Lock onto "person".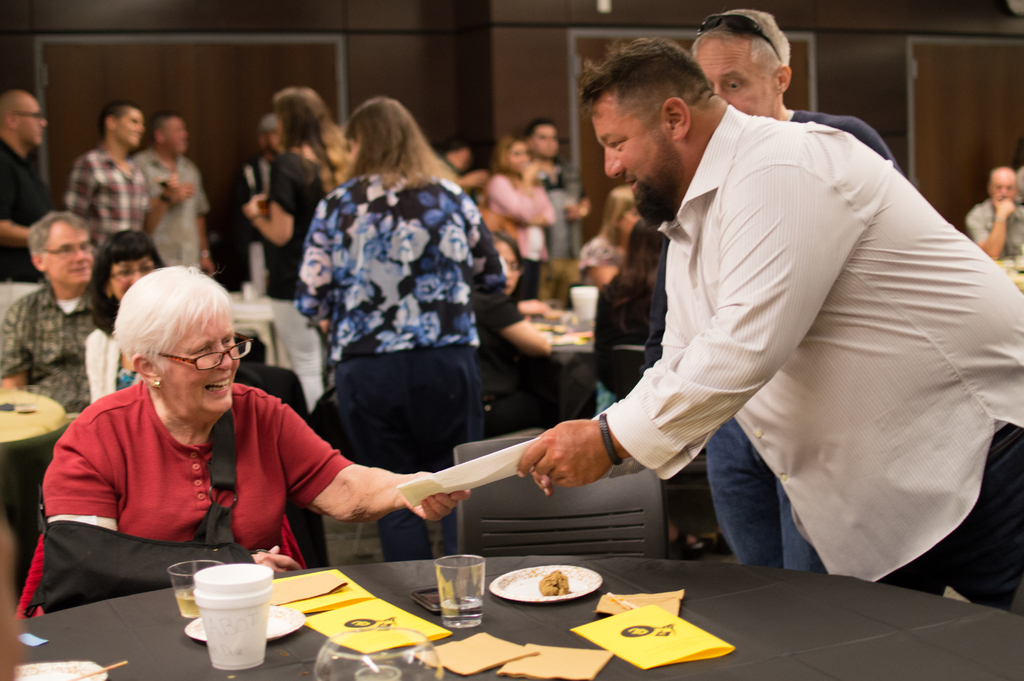
Locked: 586/224/728/565.
